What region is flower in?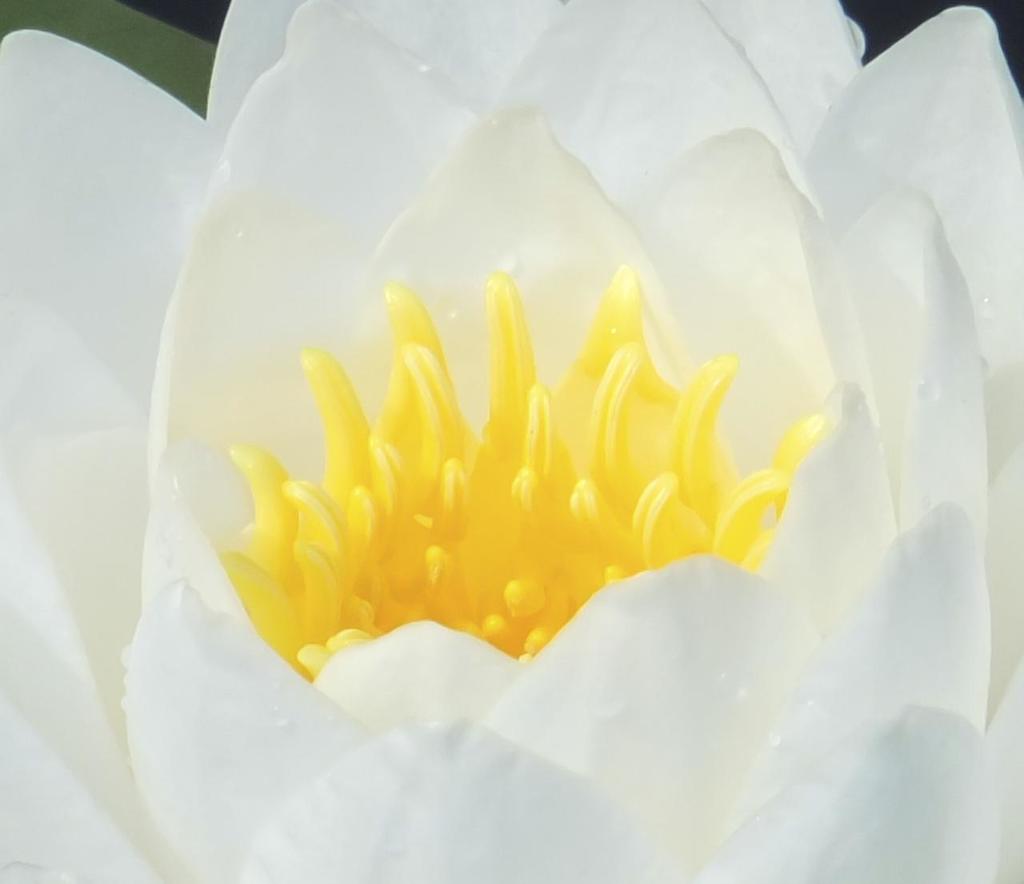
rect(0, 0, 1023, 883).
